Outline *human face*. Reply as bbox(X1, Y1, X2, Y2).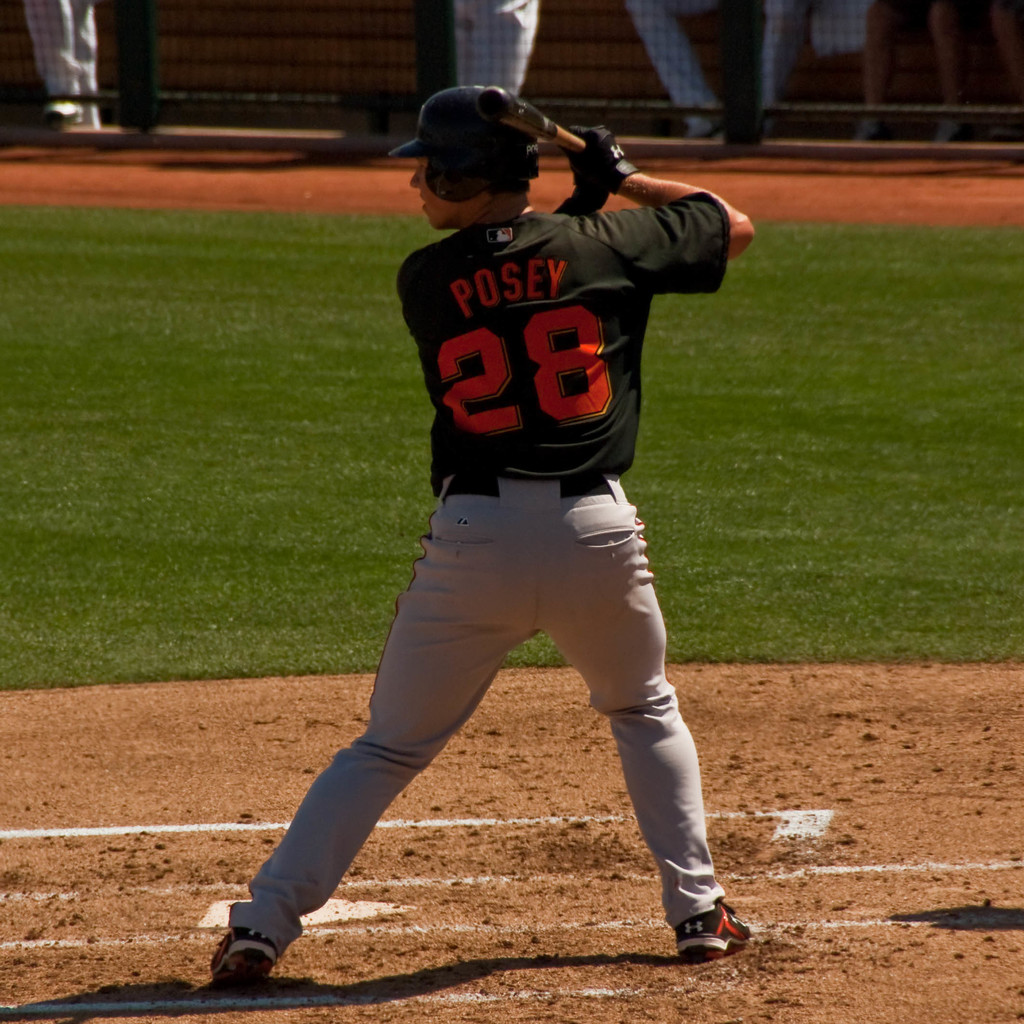
bbox(408, 154, 461, 229).
